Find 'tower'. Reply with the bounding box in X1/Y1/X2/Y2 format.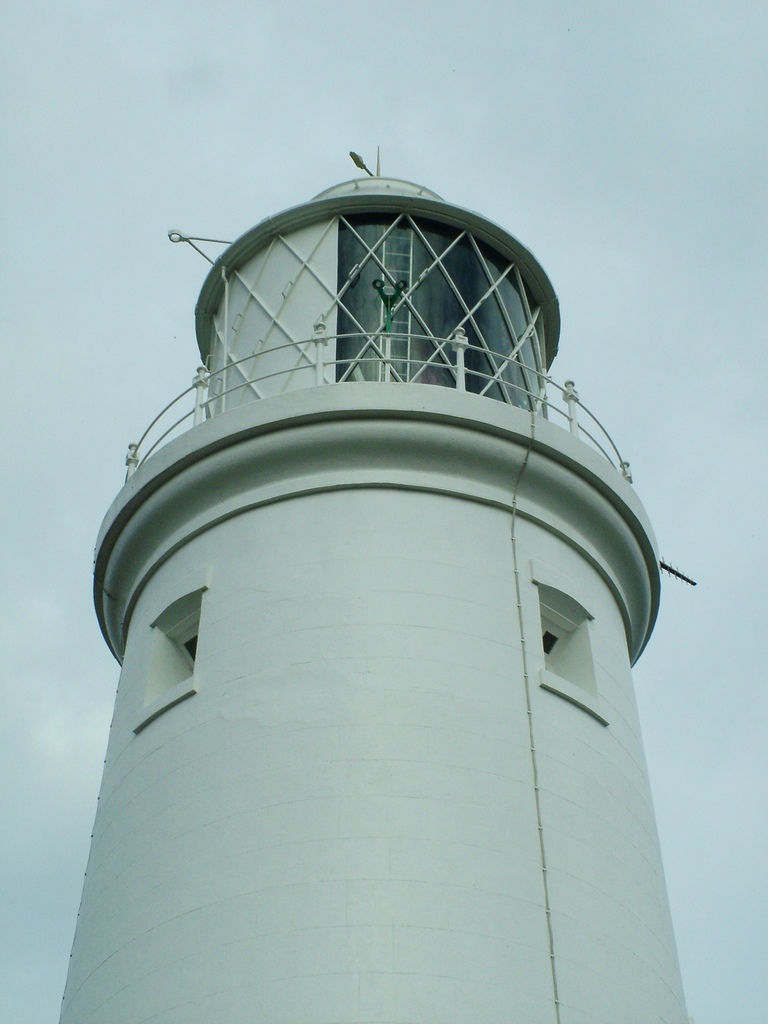
44/146/694/1023.
